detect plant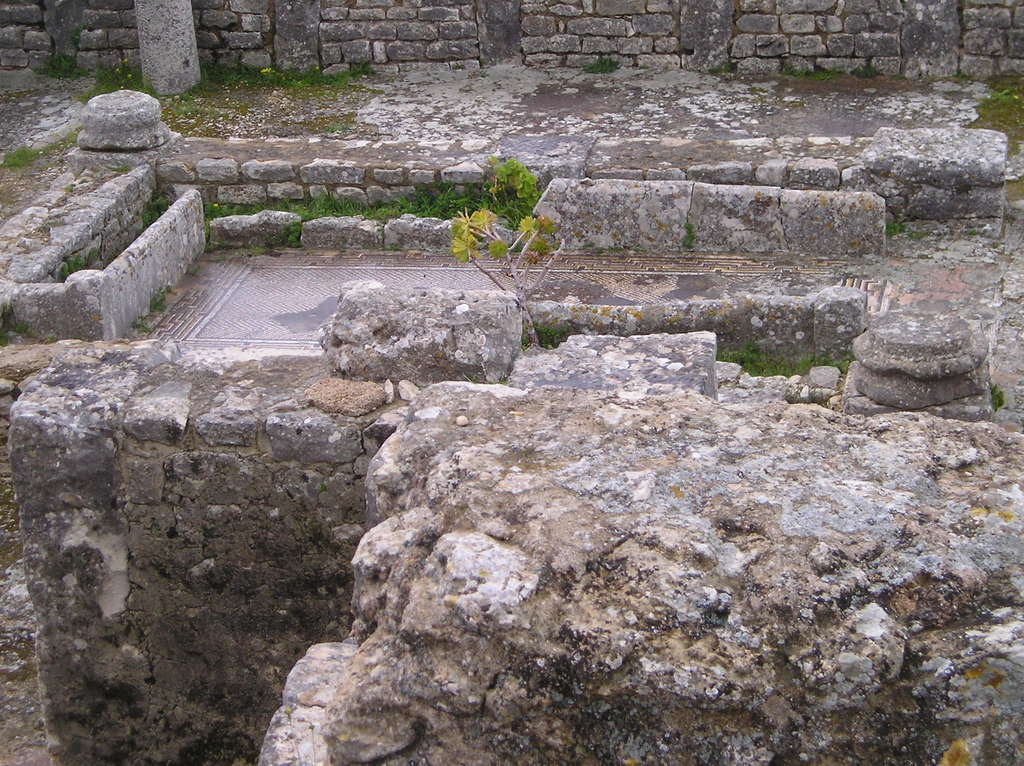
box=[443, 201, 578, 321]
